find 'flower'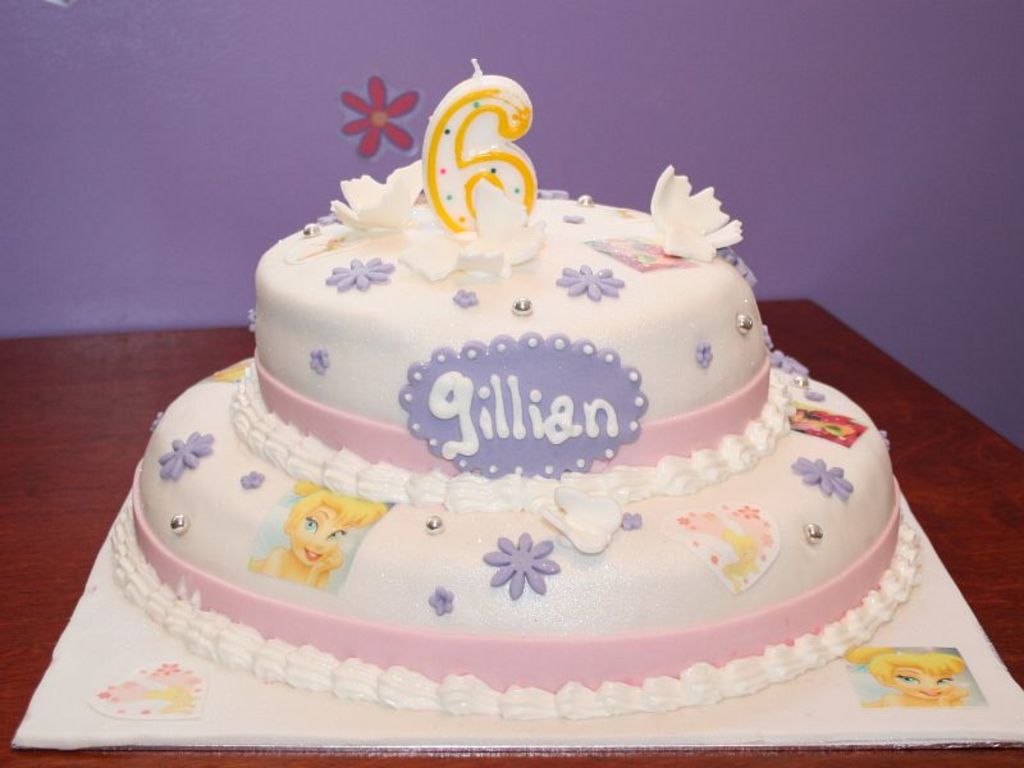
pyautogui.locateOnScreen(328, 256, 390, 296)
